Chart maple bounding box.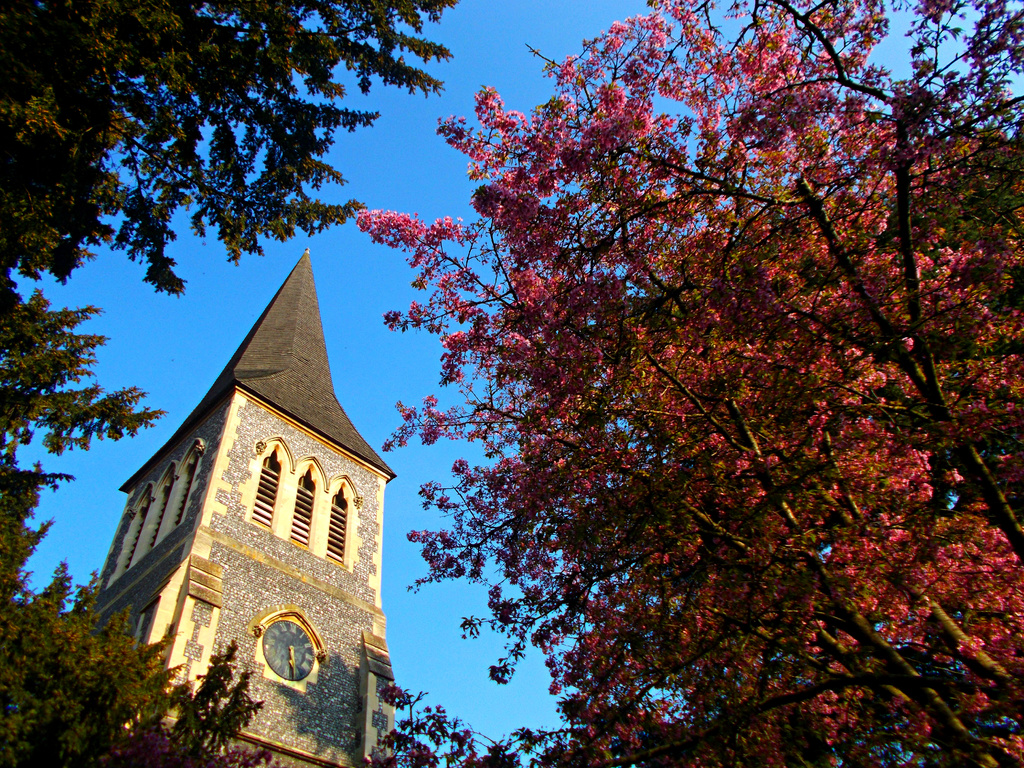
Charted: x1=5 y1=1 x2=458 y2=767.
